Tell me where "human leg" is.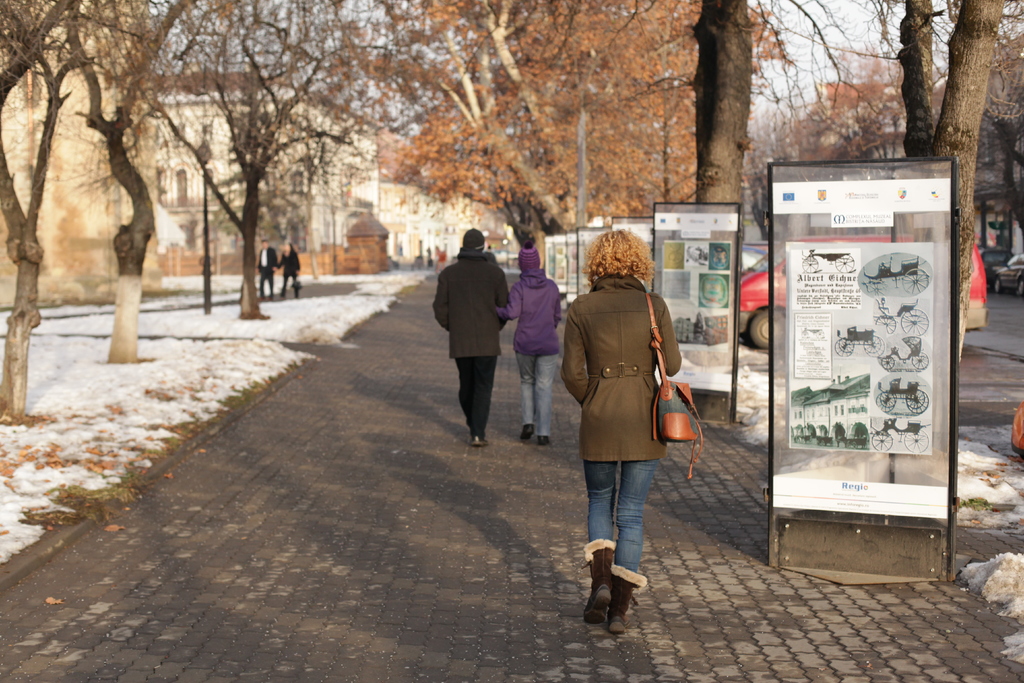
"human leg" is at [460, 353, 490, 443].
